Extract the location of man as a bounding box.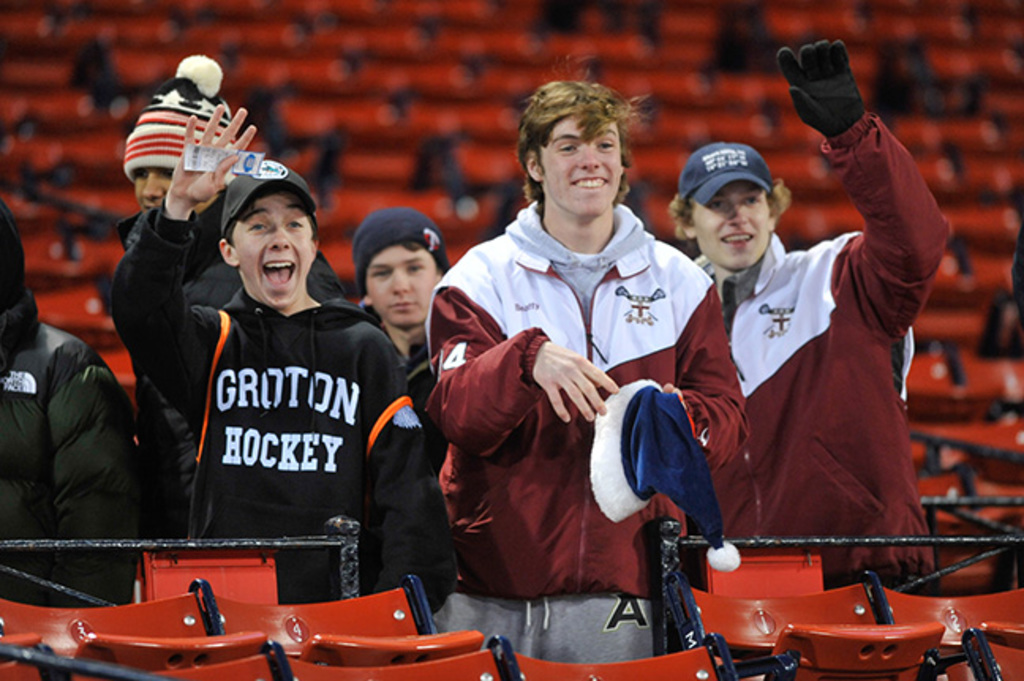
{"x1": 136, "y1": 164, "x2": 420, "y2": 596}.
